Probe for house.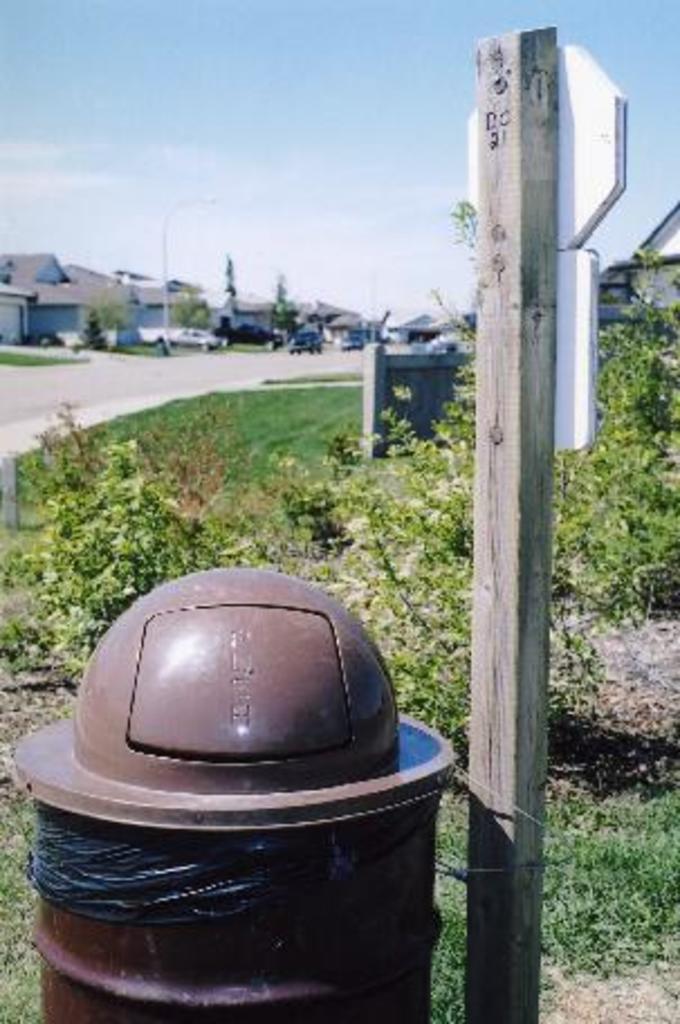
Probe result: (x1=0, y1=227, x2=132, y2=346).
